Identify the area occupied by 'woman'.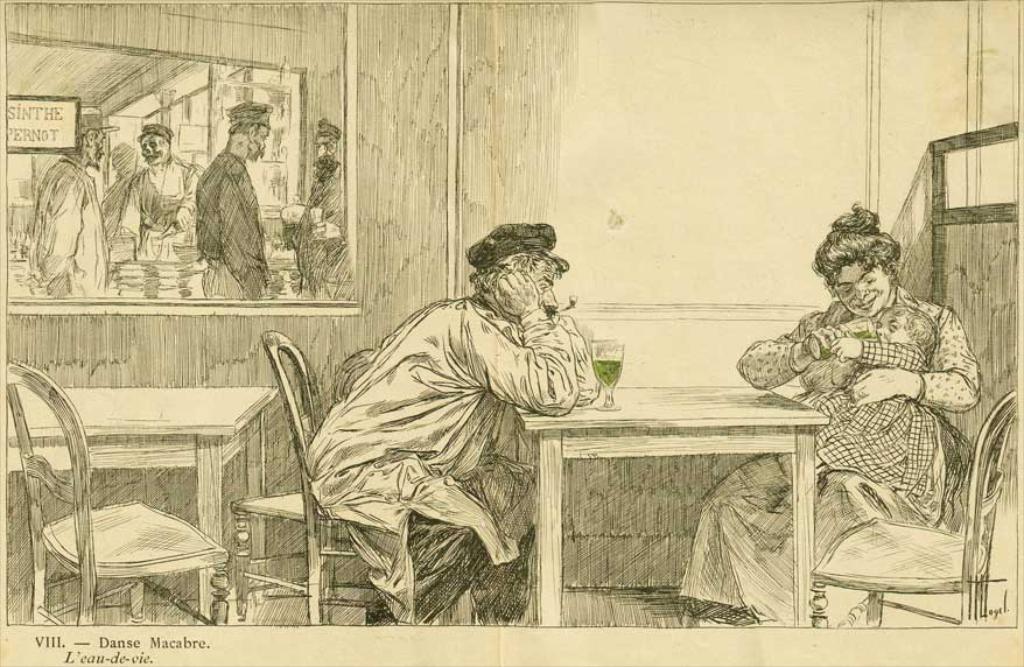
Area: bbox=(746, 187, 993, 590).
